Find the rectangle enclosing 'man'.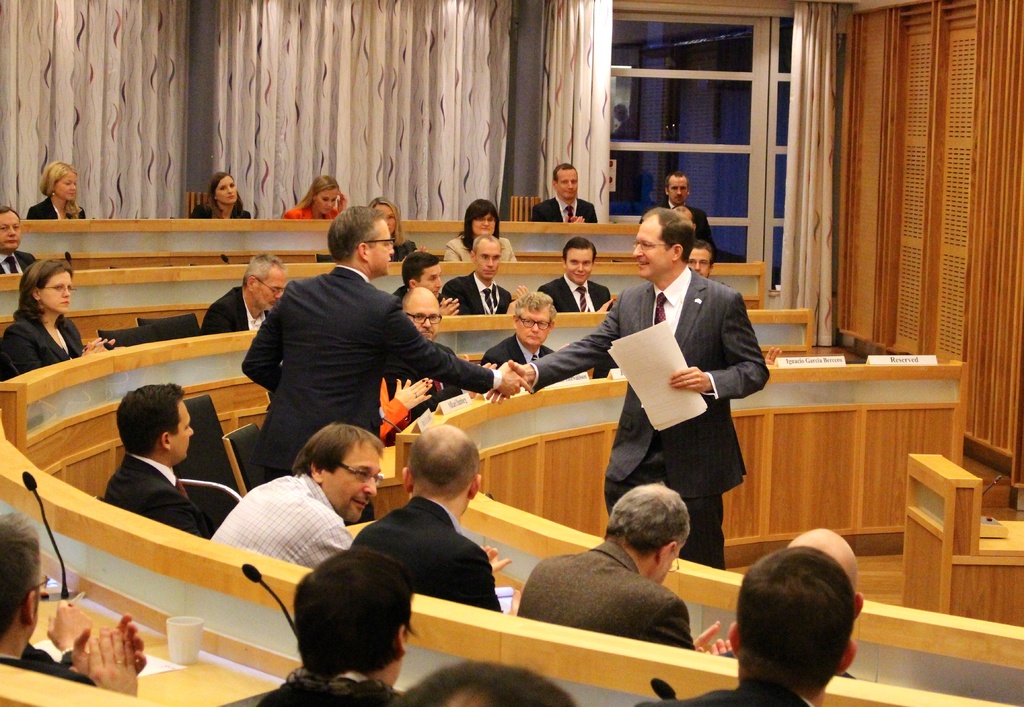
<bbox>0, 511, 173, 695</bbox>.
